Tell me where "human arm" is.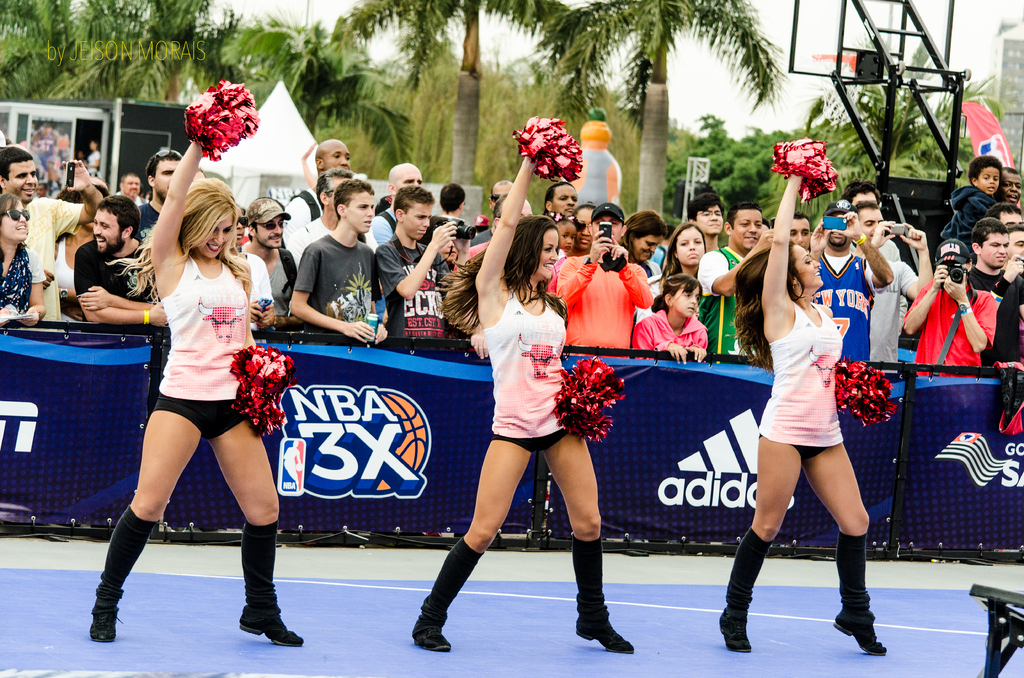
"human arm" is at region(556, 230, 611, 312).
